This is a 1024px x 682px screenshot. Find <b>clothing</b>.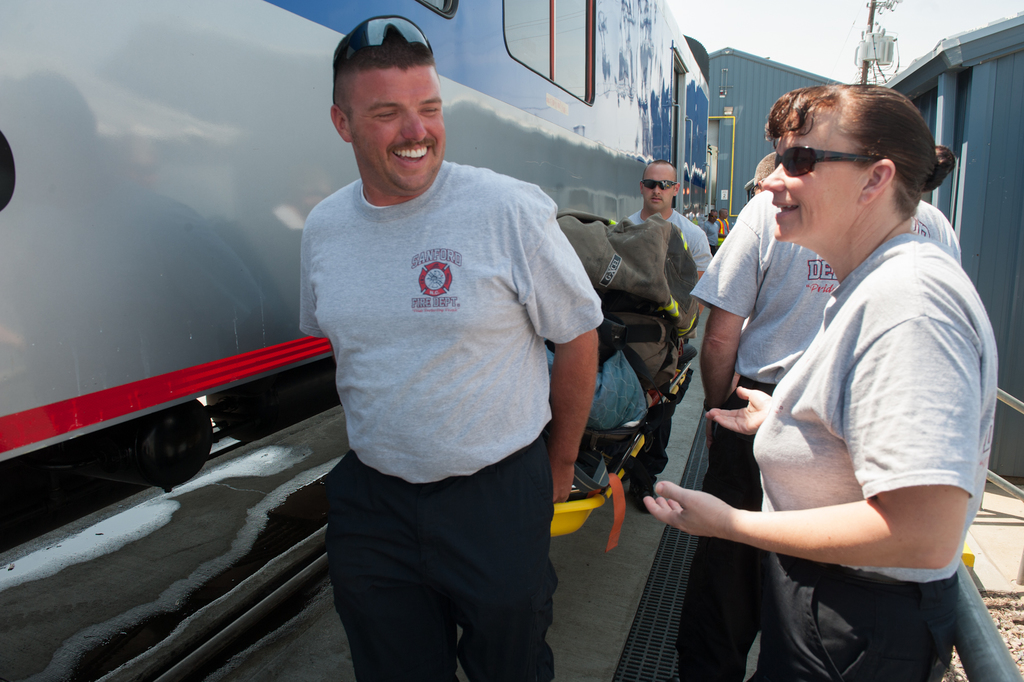
Bounding box: {"left": 630, "top": 206, "right": 708, "bottom": 484}.
